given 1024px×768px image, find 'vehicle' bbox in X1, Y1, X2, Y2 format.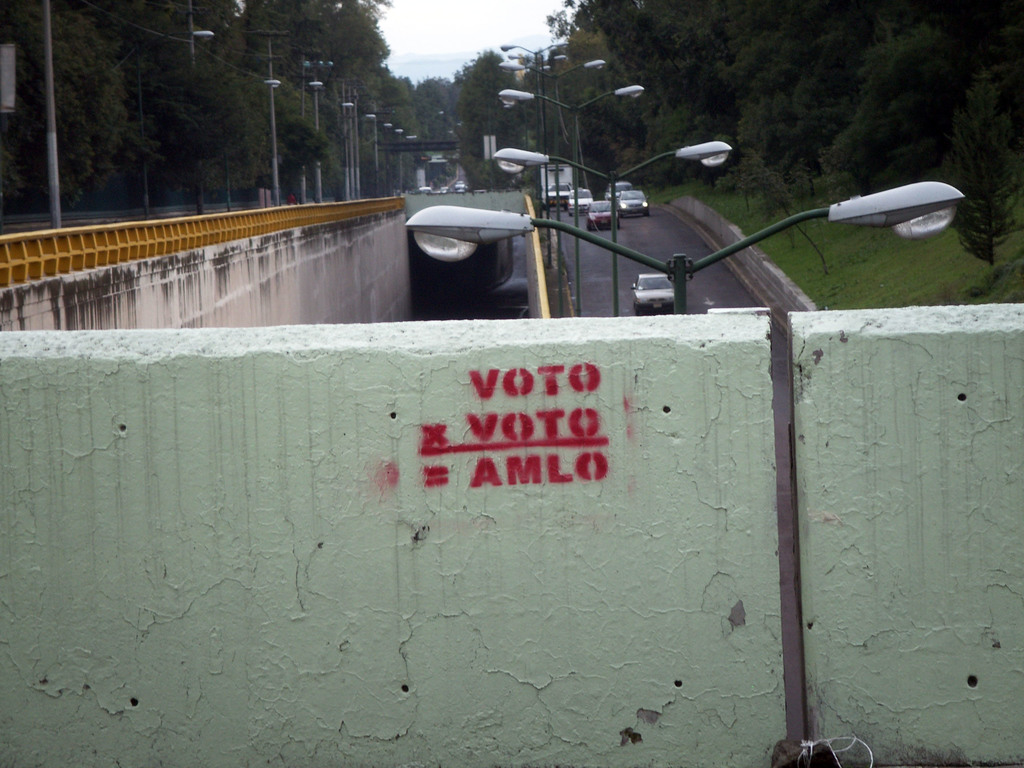
541, 180, 573, 204.
